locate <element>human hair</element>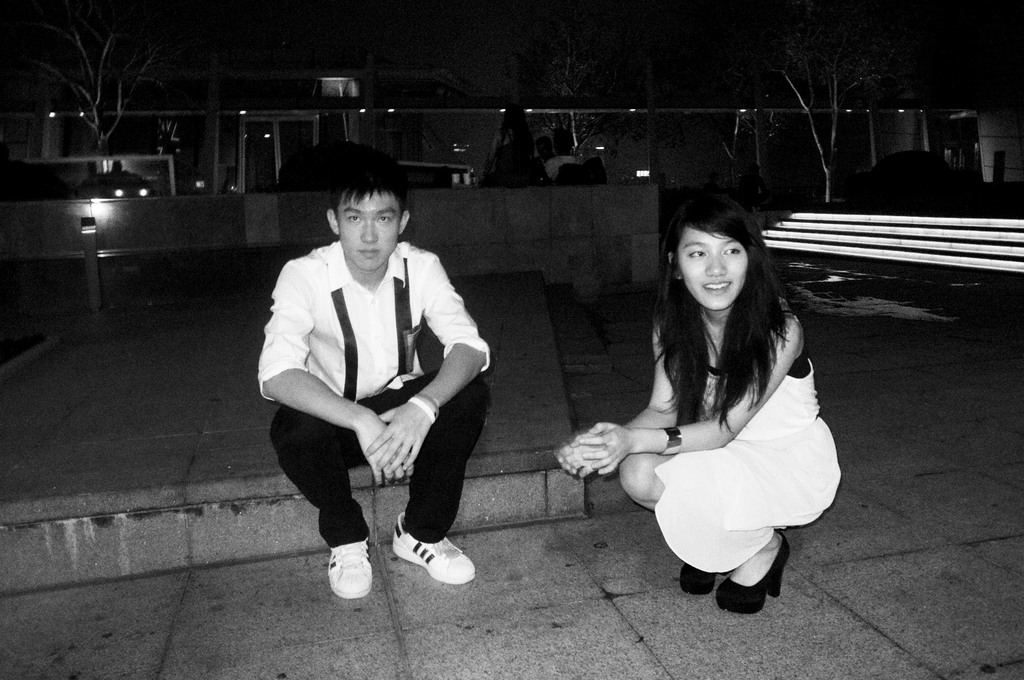
bbox=(330, 160, 408, 215)
